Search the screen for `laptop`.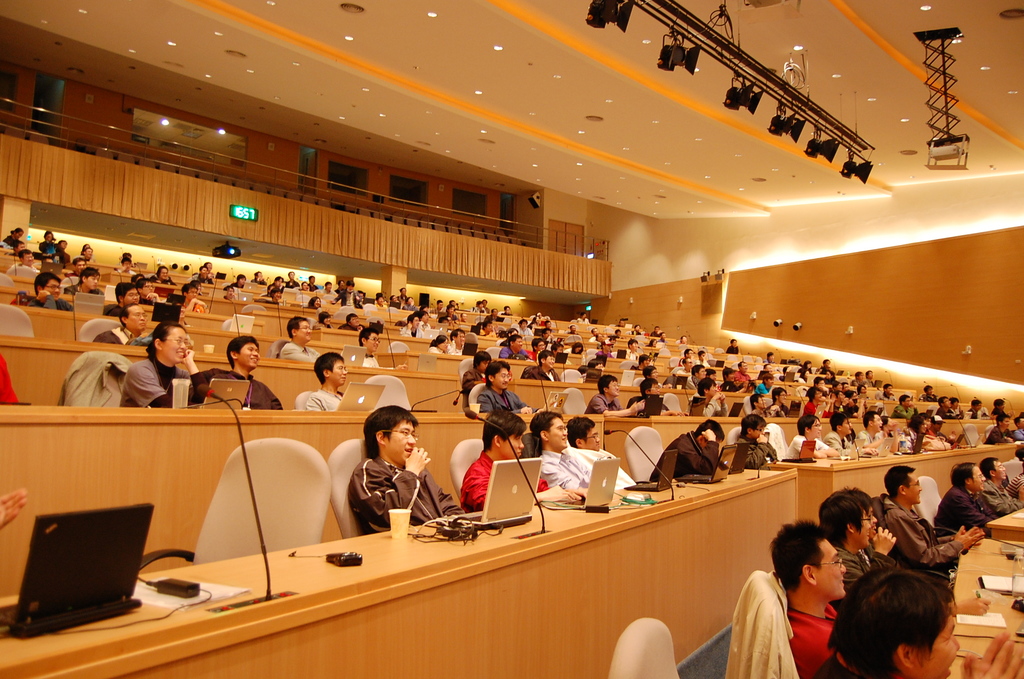
Found at 950,434,966,448.
